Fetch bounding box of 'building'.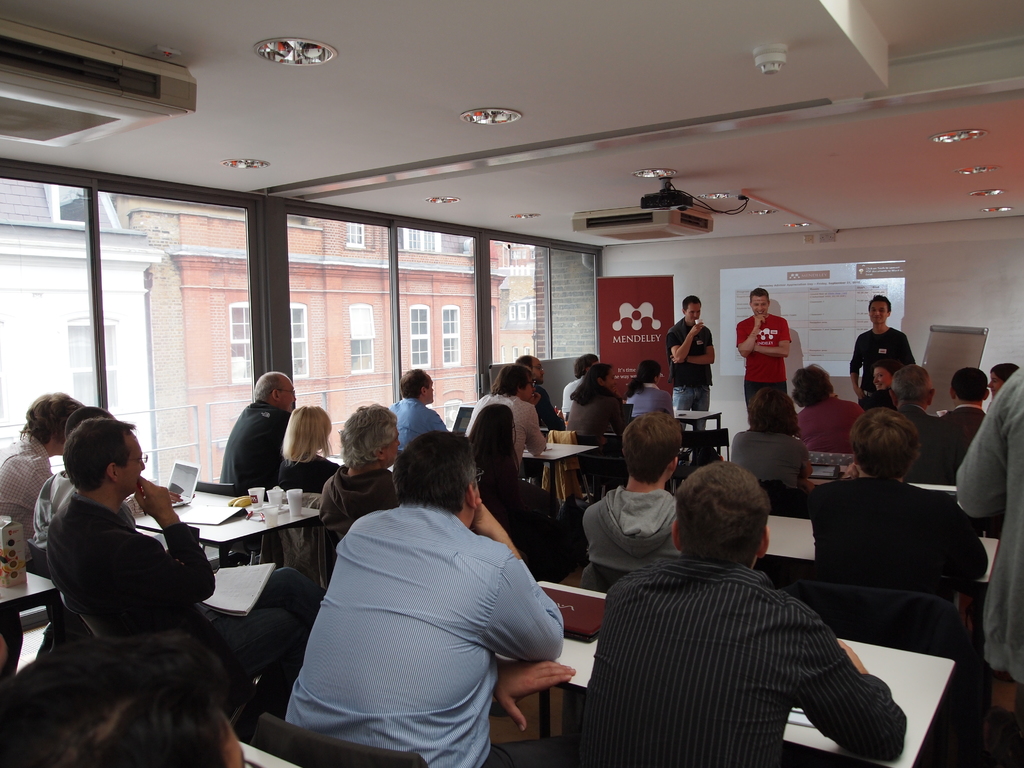
Bbox: [0, 181, 168, 487].
